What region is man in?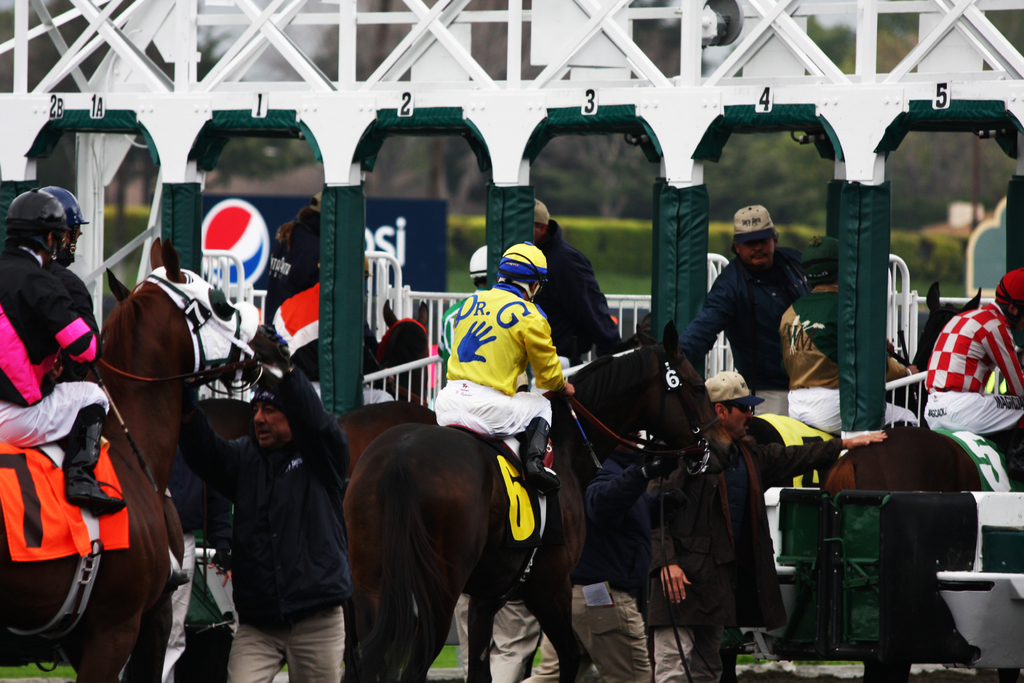
left=518, top=431, right=664, bottom=682.
